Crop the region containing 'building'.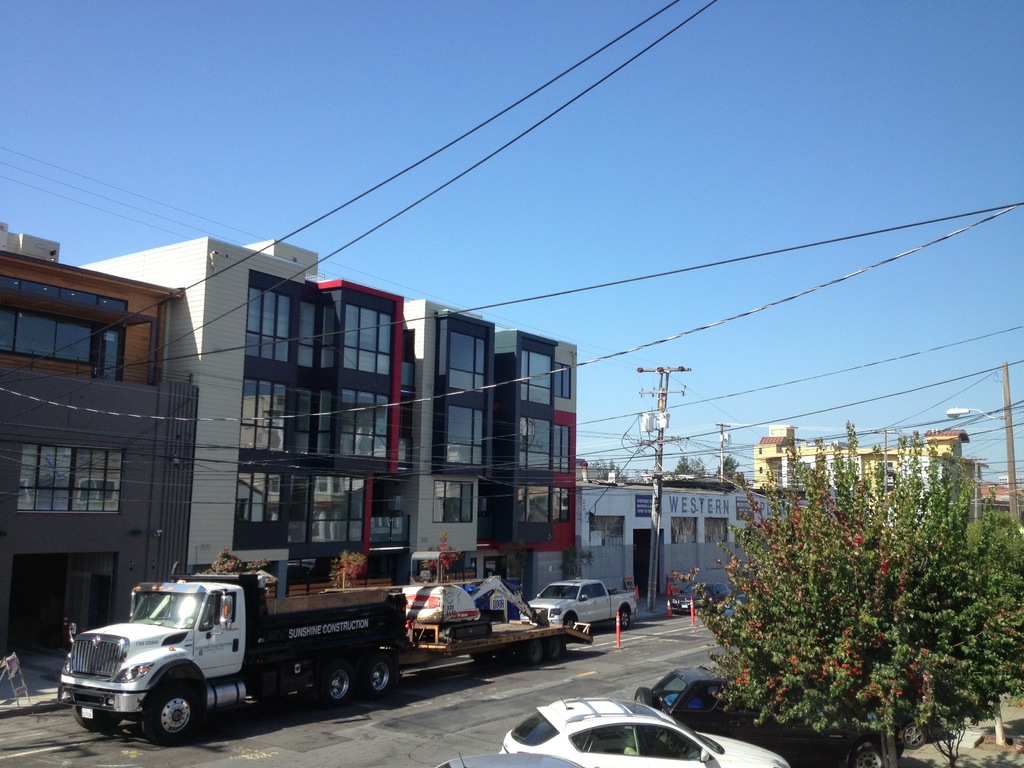
Crop region: 1, 230, 202, 676.
